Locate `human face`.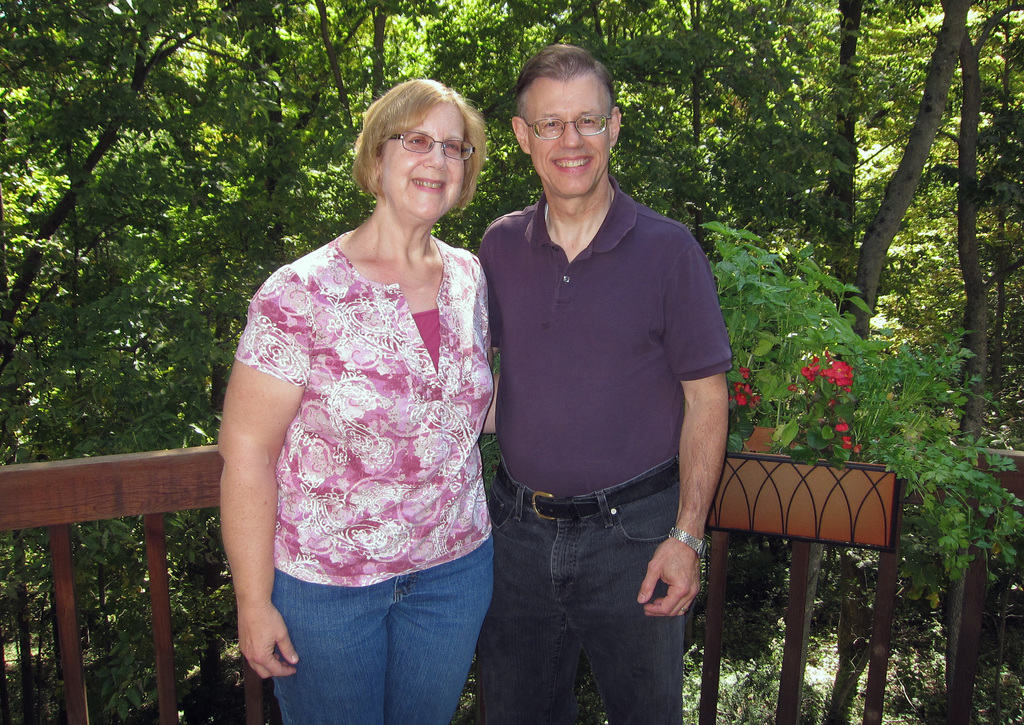
Bounding box: (x1=529, y1=76, x2=609, y2=201).
